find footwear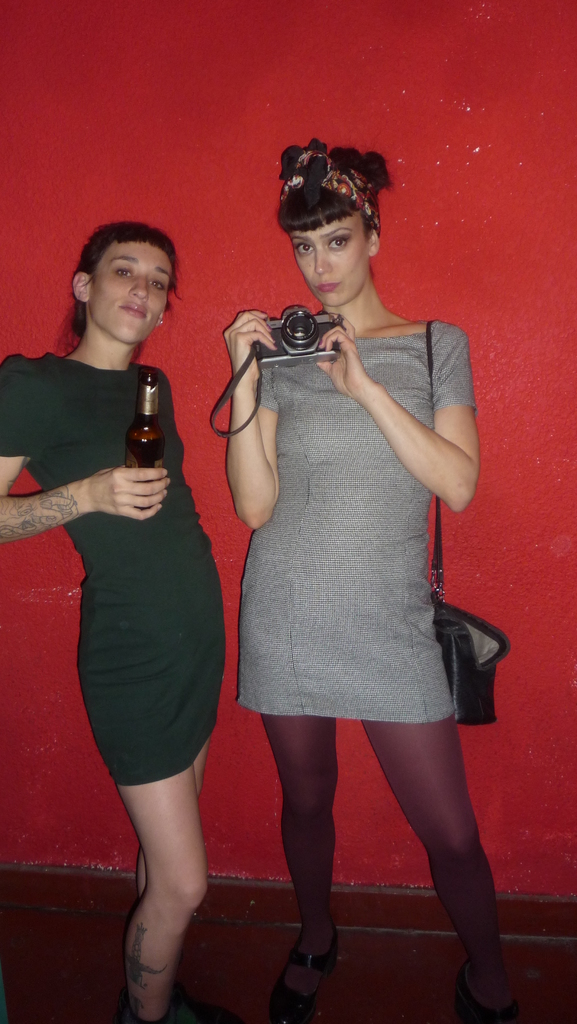
box=[272, 932, 340, 1023]
